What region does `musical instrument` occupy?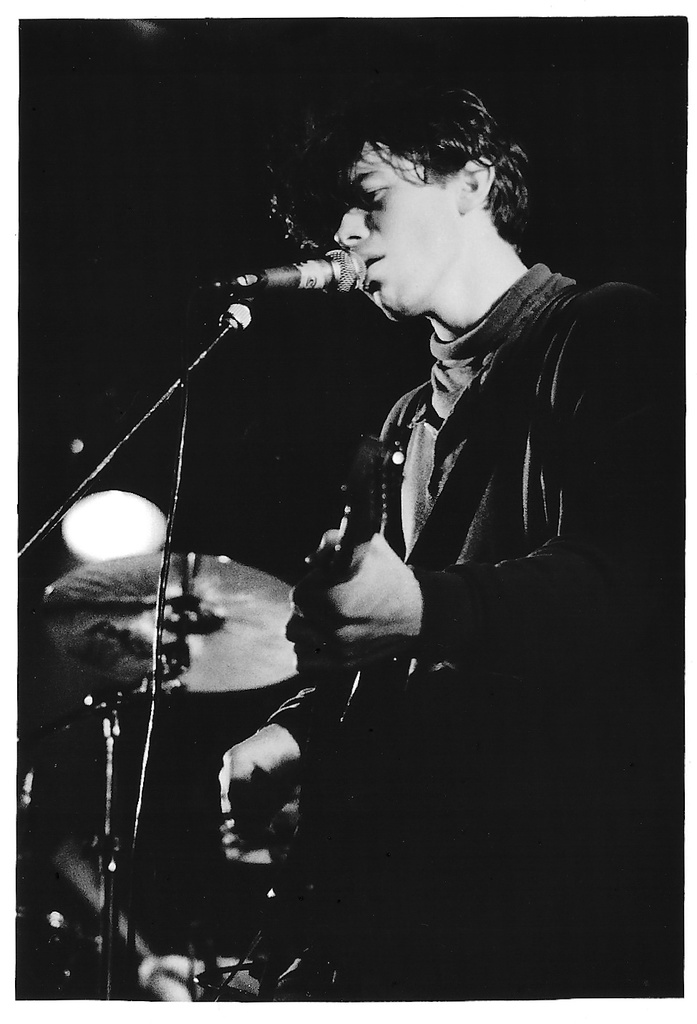
l=233, t=437, r=441, b=1023.
